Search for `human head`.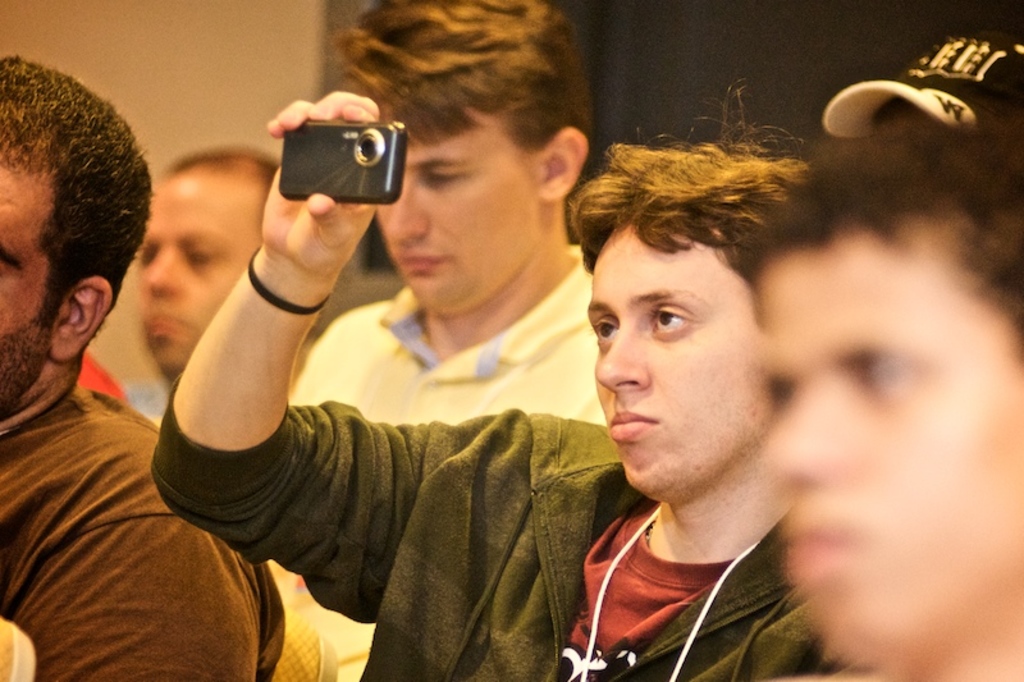
Found at [0,56,152,413].
